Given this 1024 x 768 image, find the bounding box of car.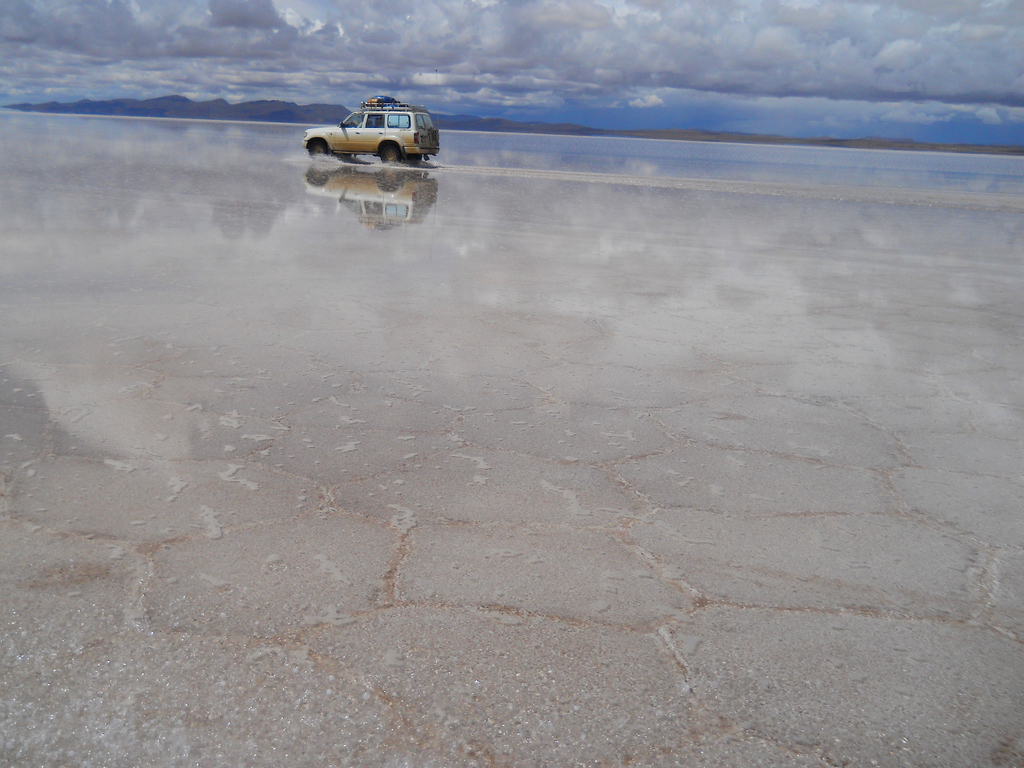
[left=304, top=94, right=443, bottom=171].
